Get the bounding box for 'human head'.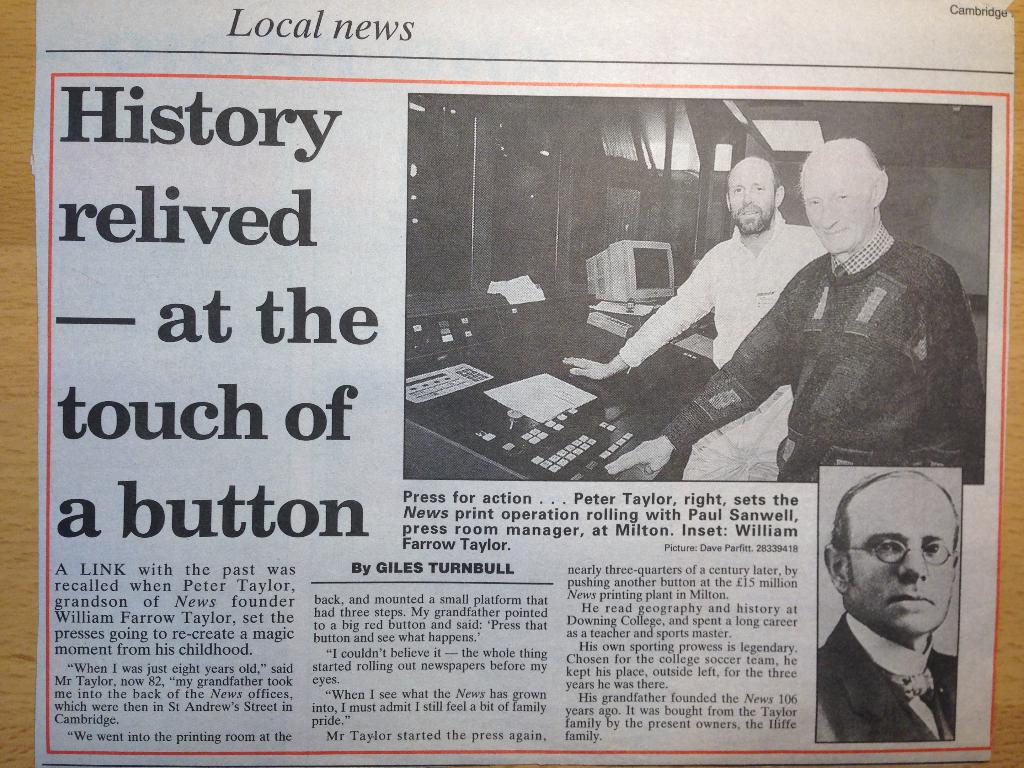
<box>827,467,967,652</box>.
